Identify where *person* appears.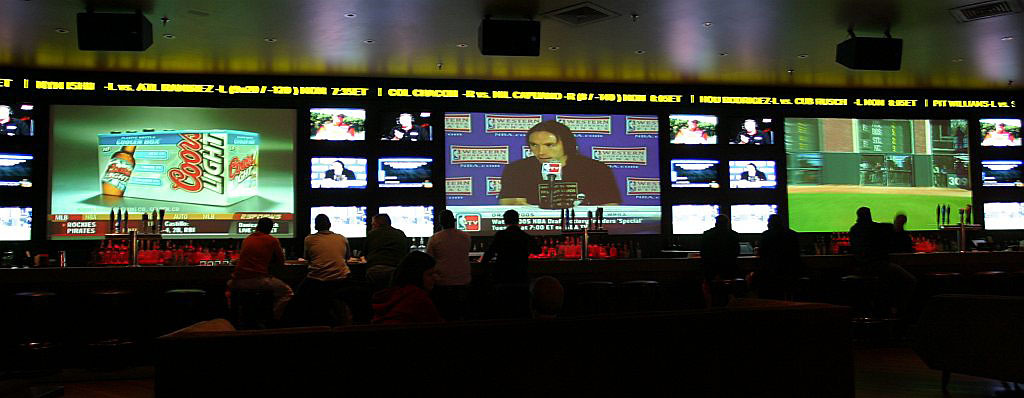
Appears at [739, 163, 765, 183].
